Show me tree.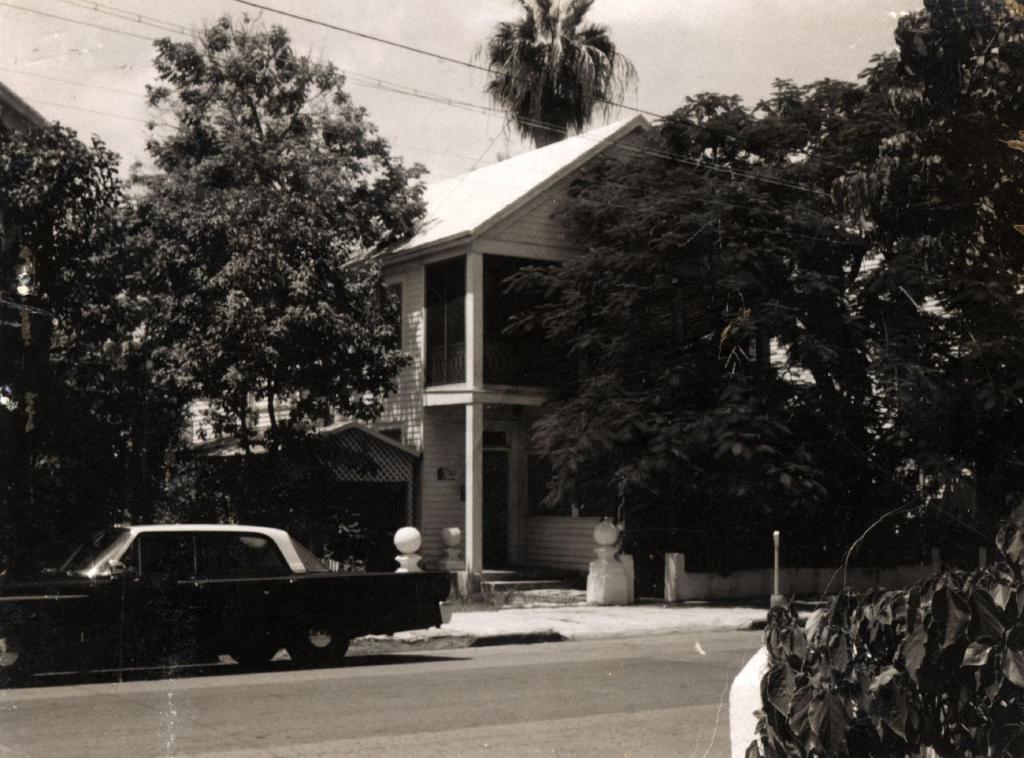
tree is here: 0,0,427,508.
